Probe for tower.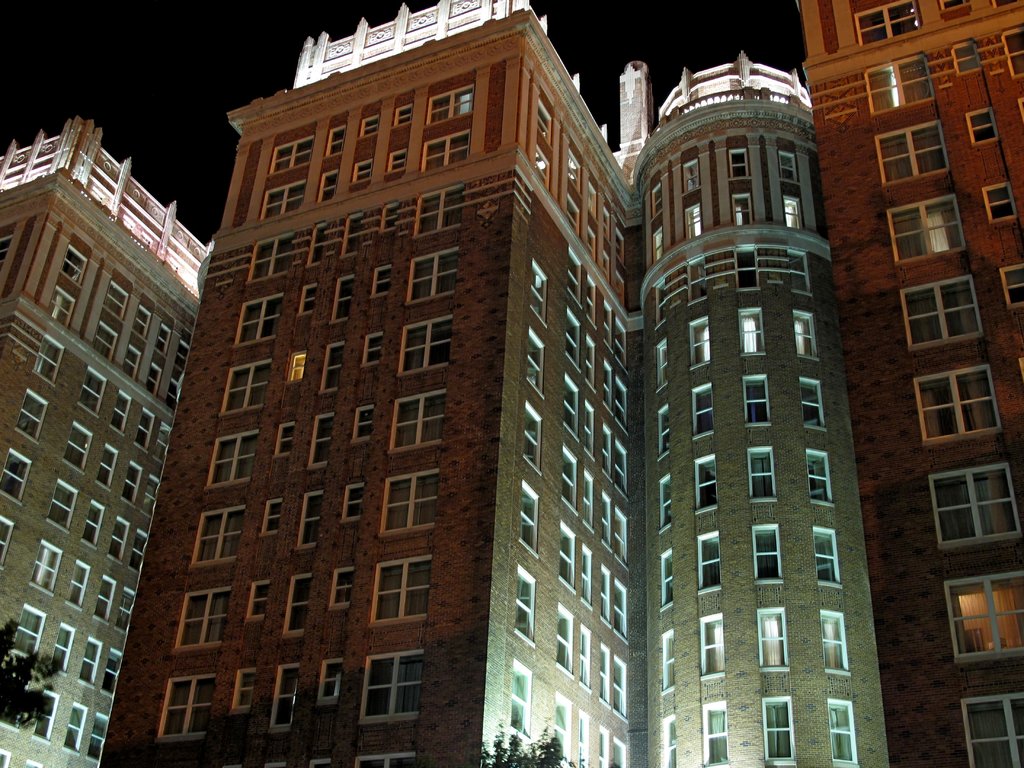
Probe result: 98,0,624,767.
